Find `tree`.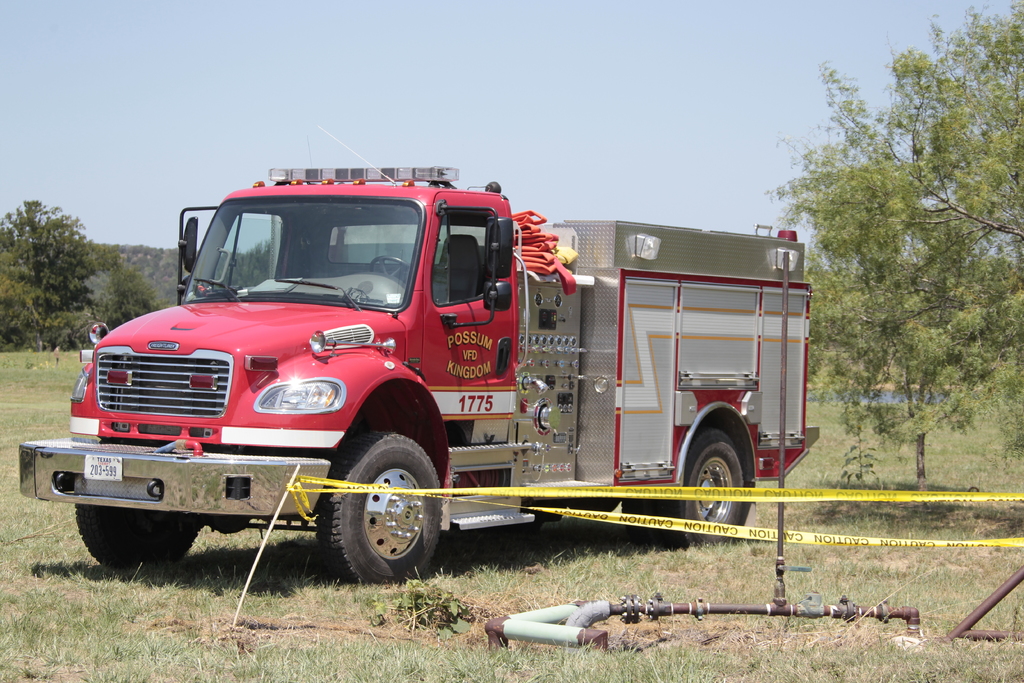
x1=0 y1=184 x2=100 y2=333.
